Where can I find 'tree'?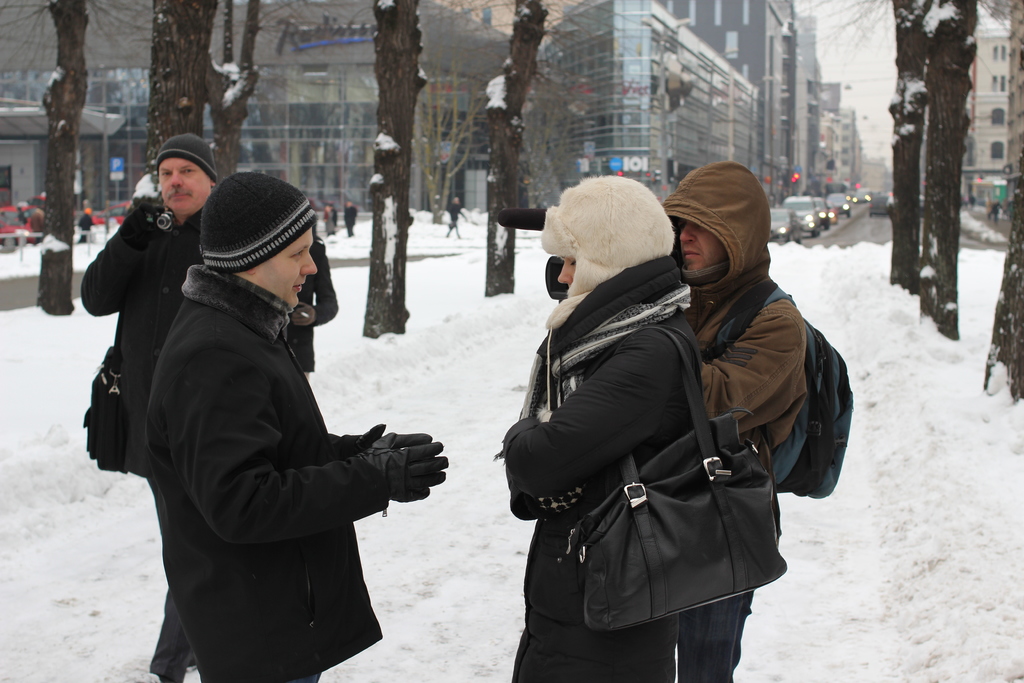
You can find it at locate(483, 0, 545, 298).
